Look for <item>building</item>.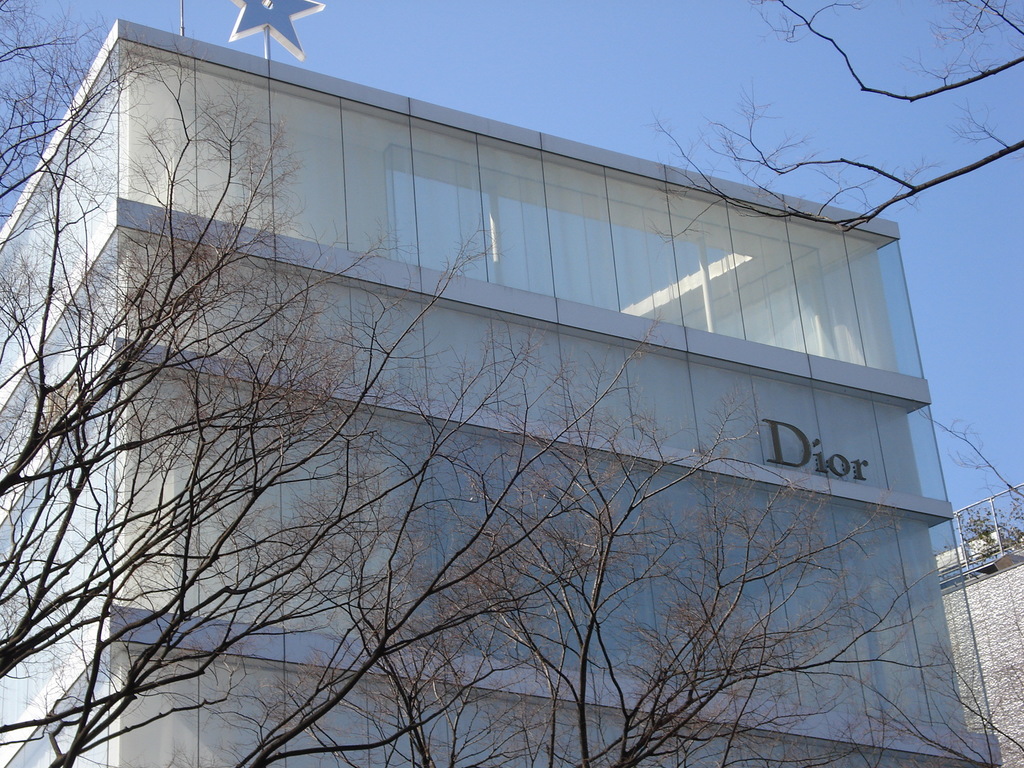
Found: region(933, 479, 1023, 767).
